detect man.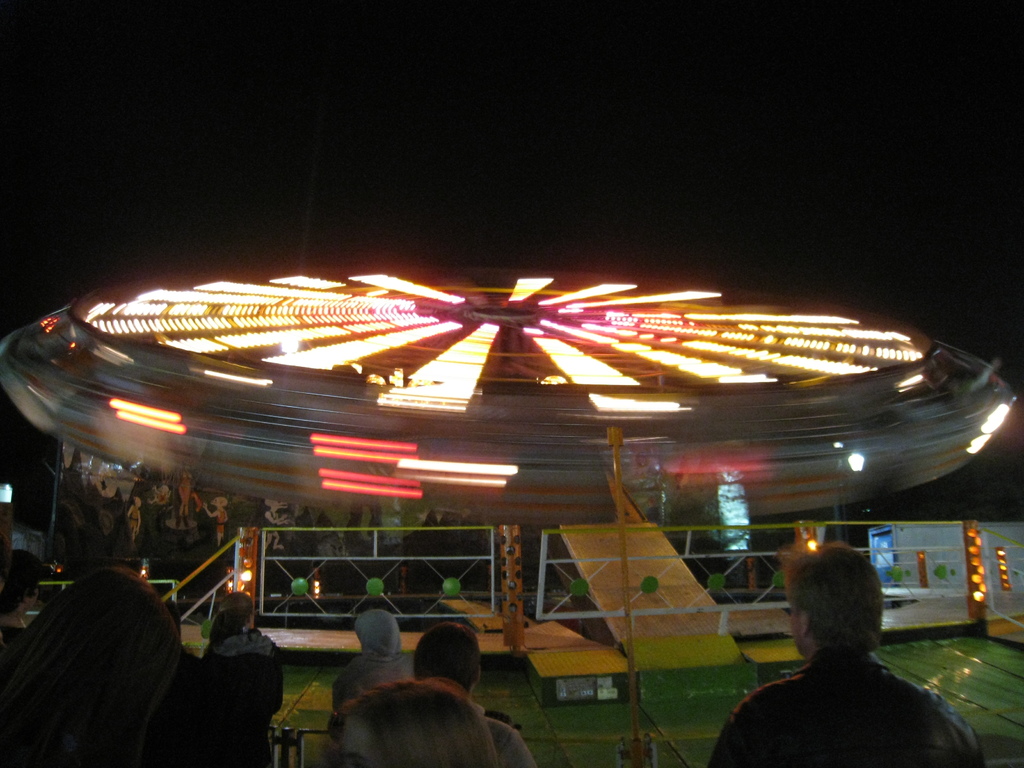
Detected at 719/562/973/765.
